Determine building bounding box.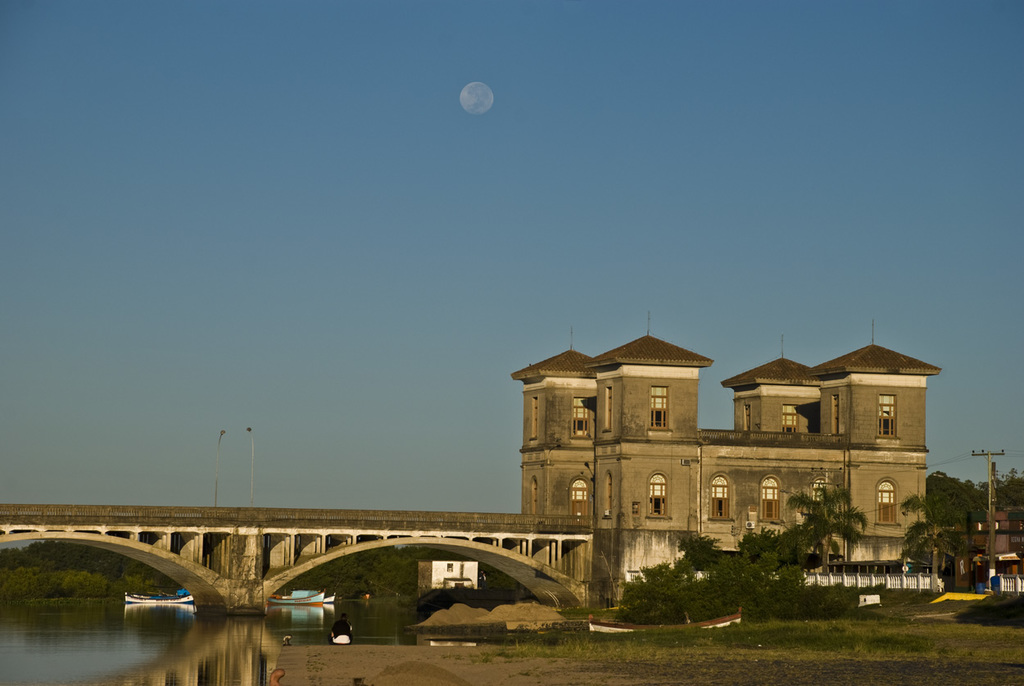
Determined: [943,506,1023,588].
